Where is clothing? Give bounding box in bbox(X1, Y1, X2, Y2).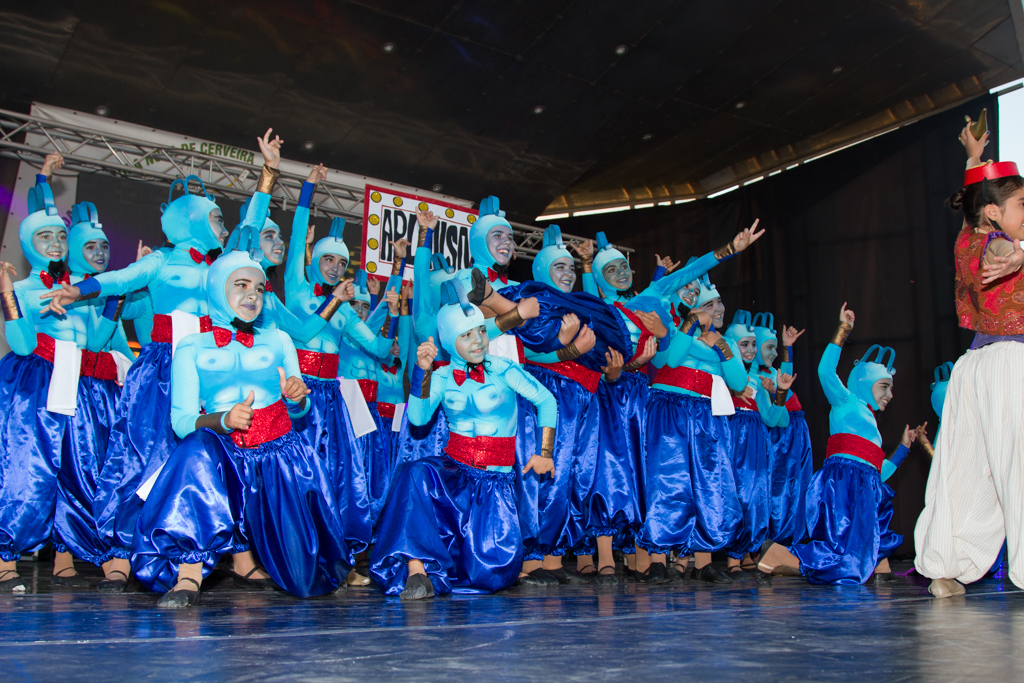
bbox(952, 225, 1023, 339).
